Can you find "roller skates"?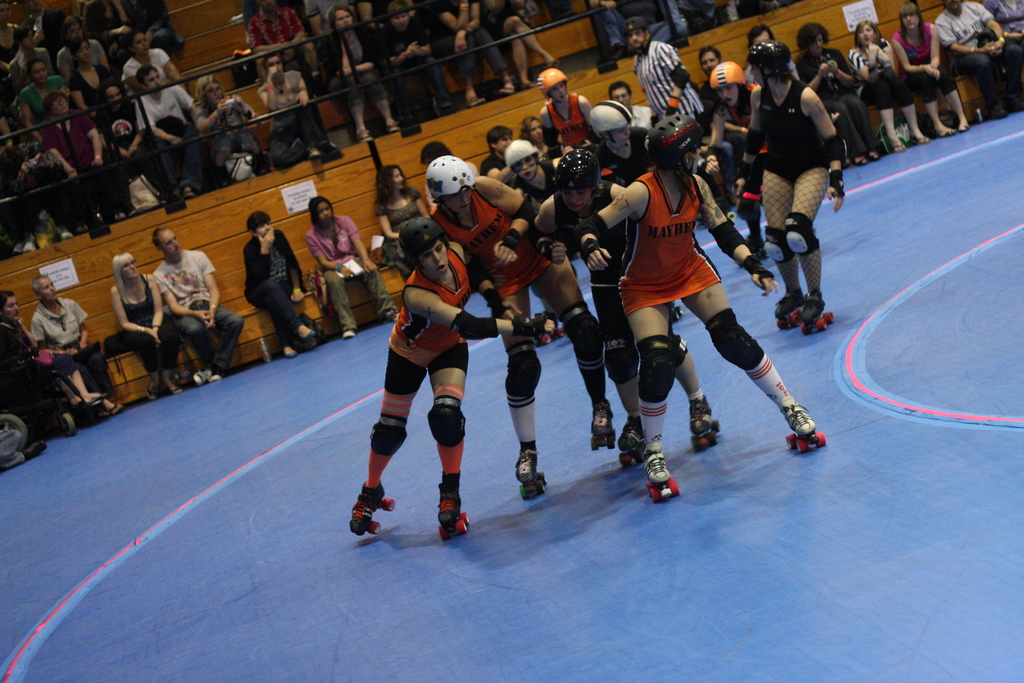
Yes, bounding box: [x1=734, y1=235, x2=766, y2=264].
